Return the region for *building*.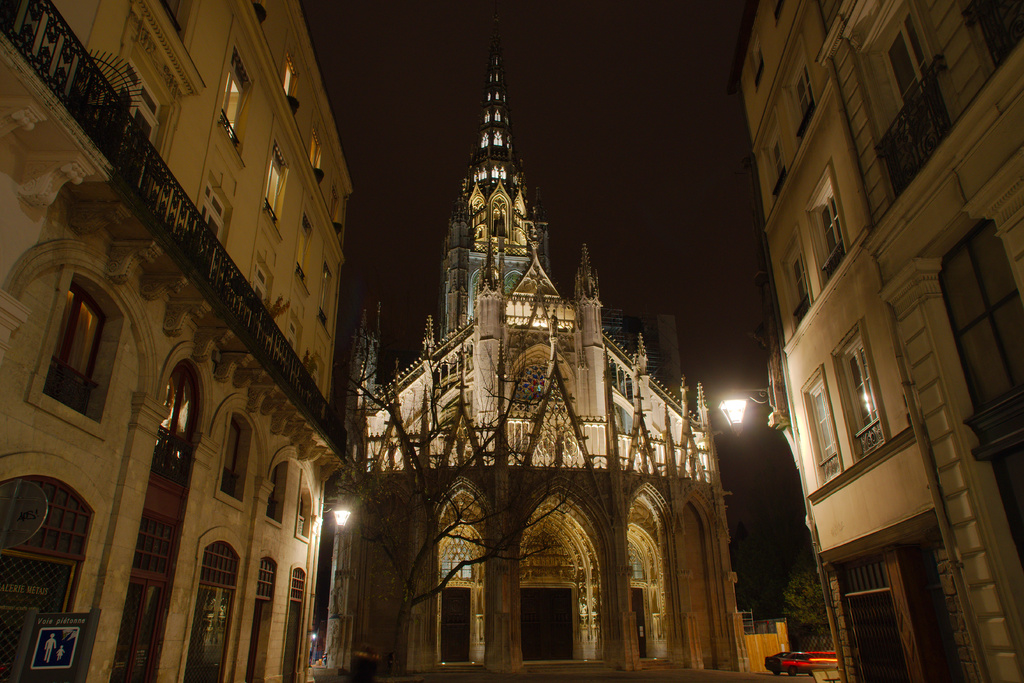
742/0/1023/682.
